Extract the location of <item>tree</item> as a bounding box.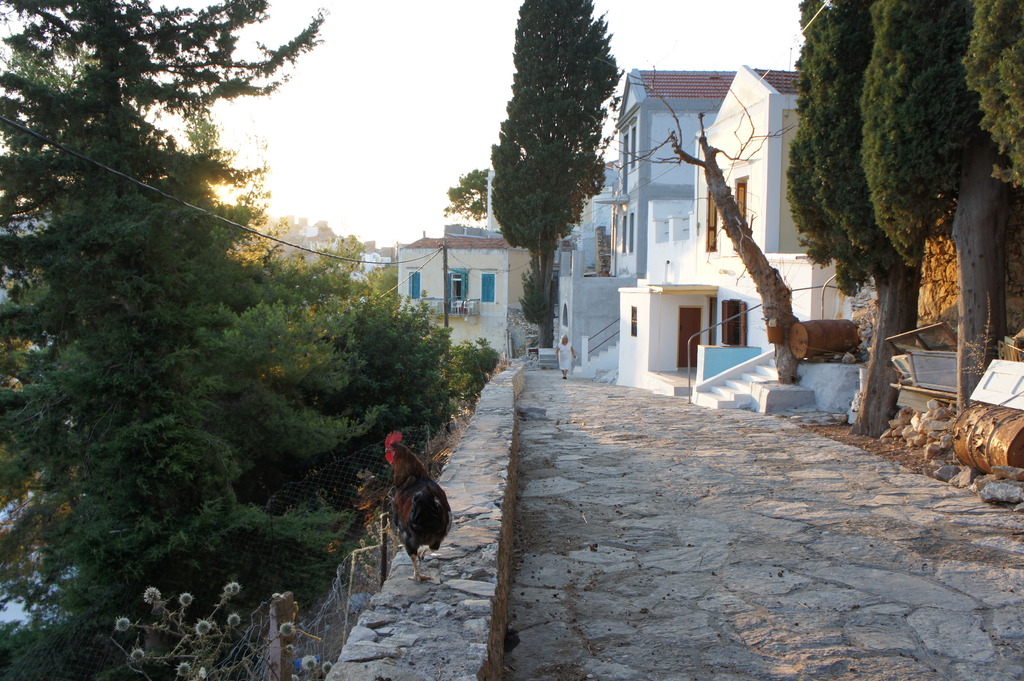
x1=0 y1=0 x2=460 y2=680.
